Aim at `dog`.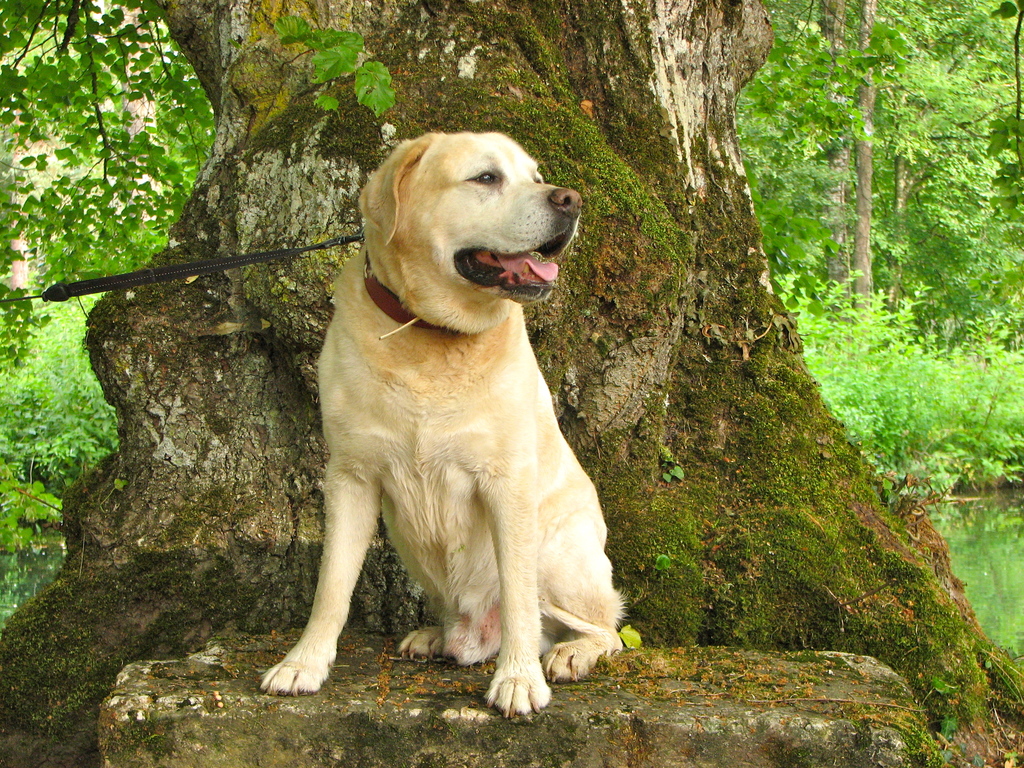
Aimed at region(268, 123, 639, 729).
